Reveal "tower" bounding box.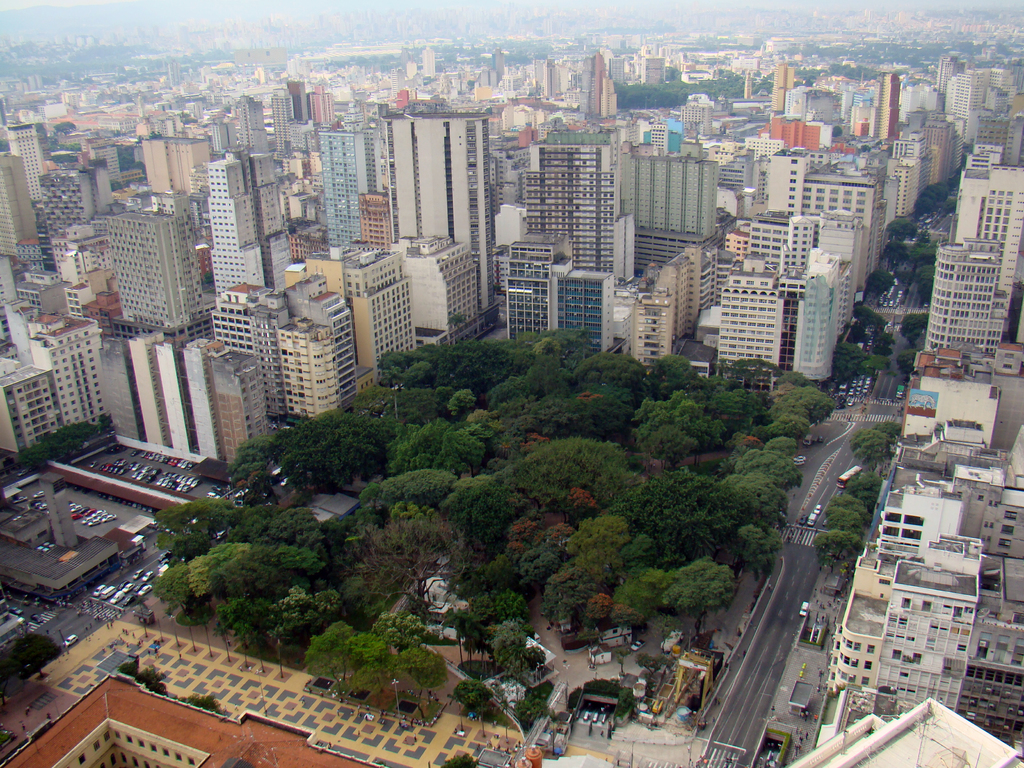
Revealed: (943, 67, 990, 157).
